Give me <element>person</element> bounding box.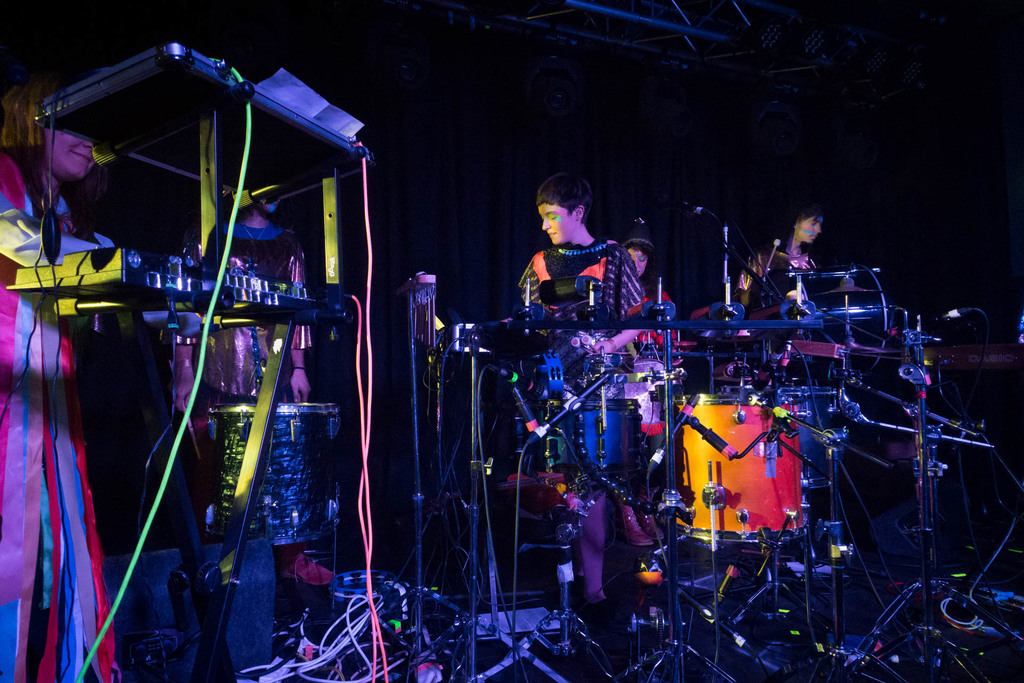
(left=511, top=170, right=649, bottom=343).
